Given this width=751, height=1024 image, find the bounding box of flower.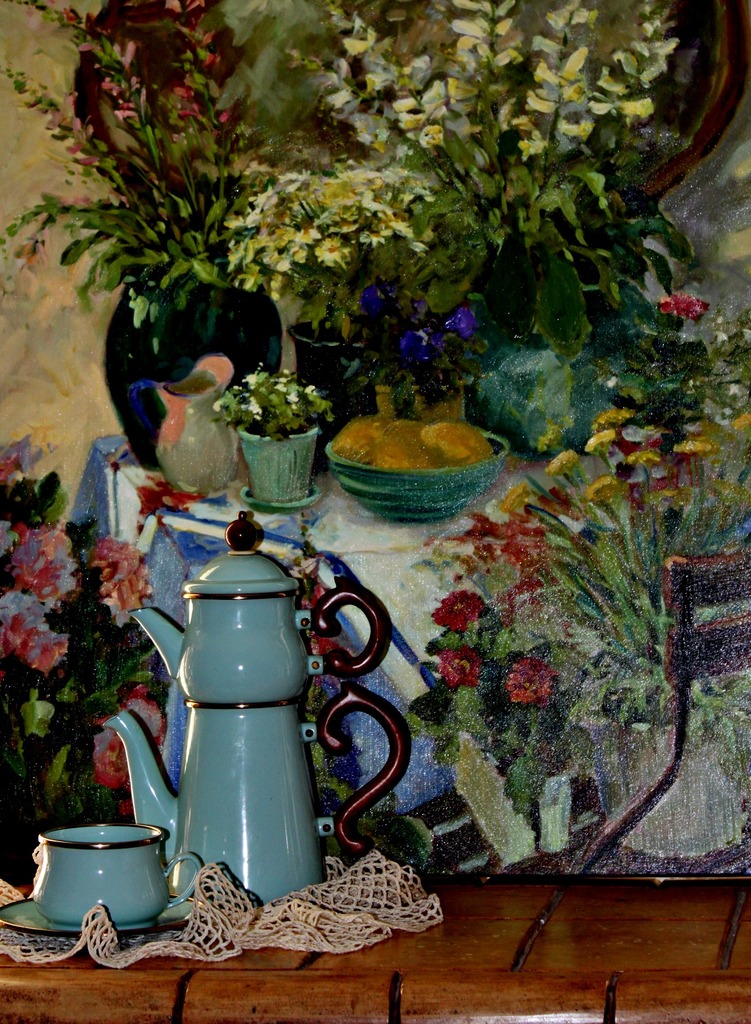
Rect(506, 654, 564, 703).
